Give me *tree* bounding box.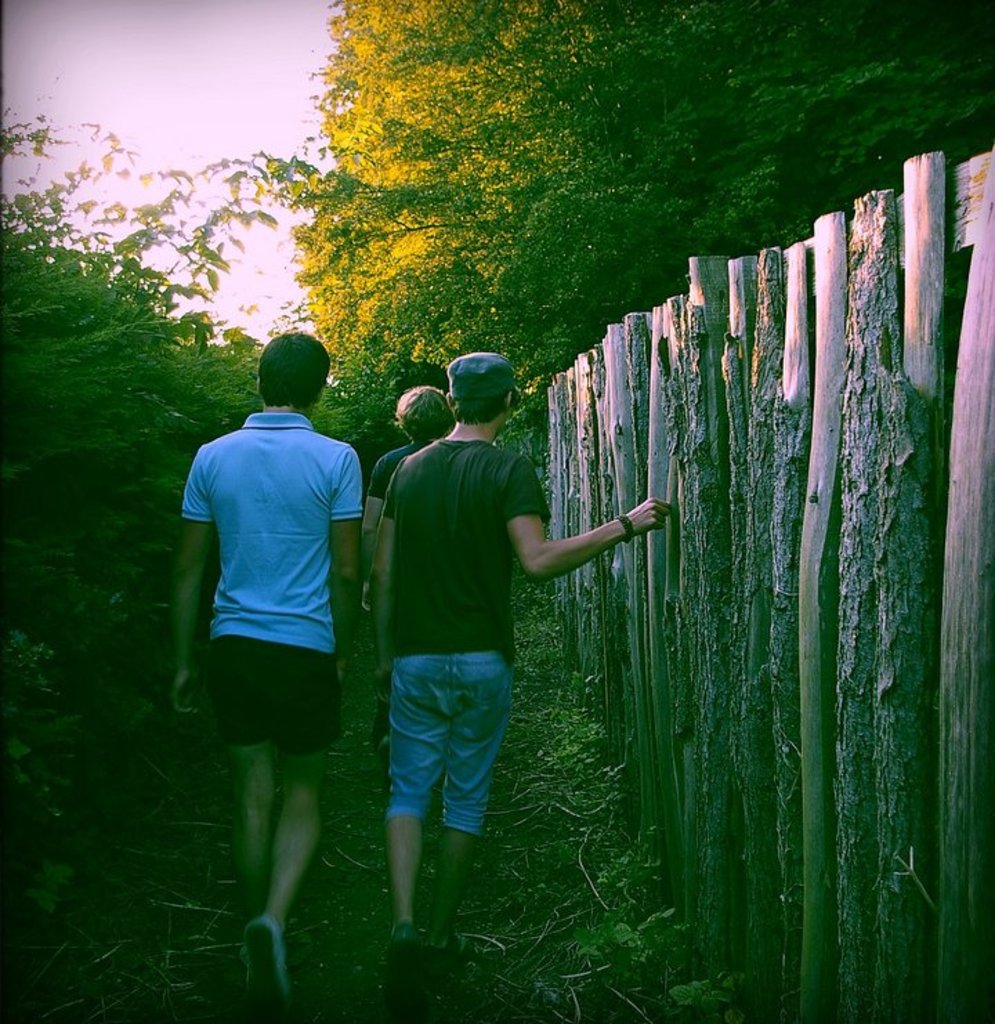
detection(260, 0, 994, 419).
